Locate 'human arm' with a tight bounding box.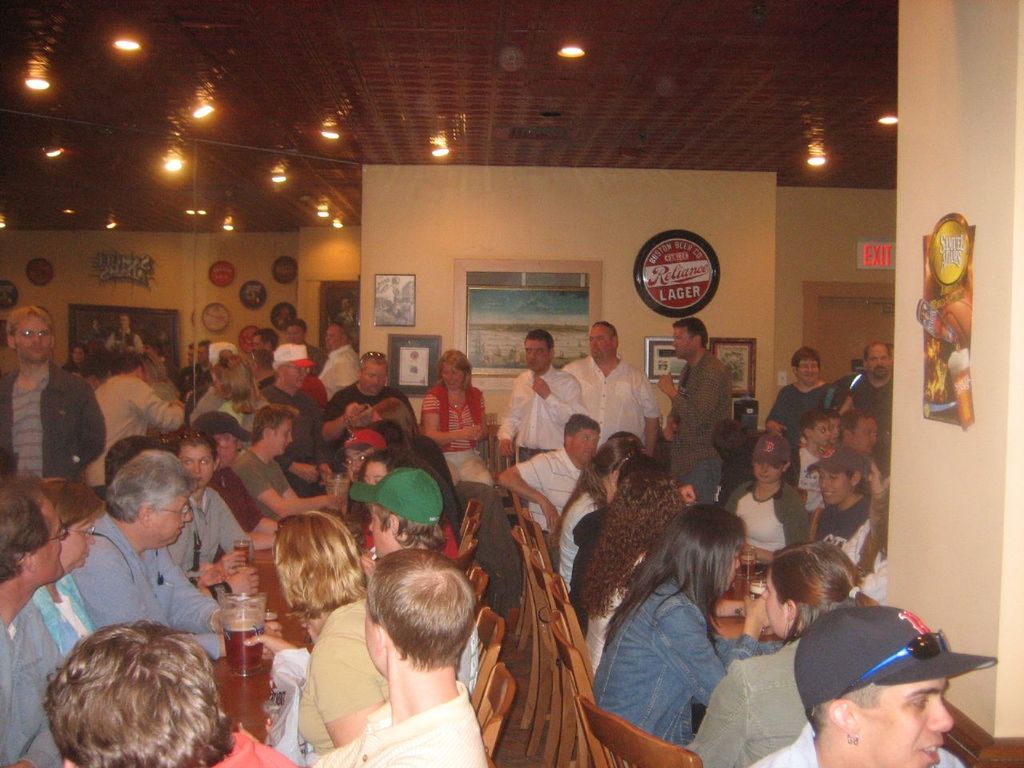
(282,446,332,487).
